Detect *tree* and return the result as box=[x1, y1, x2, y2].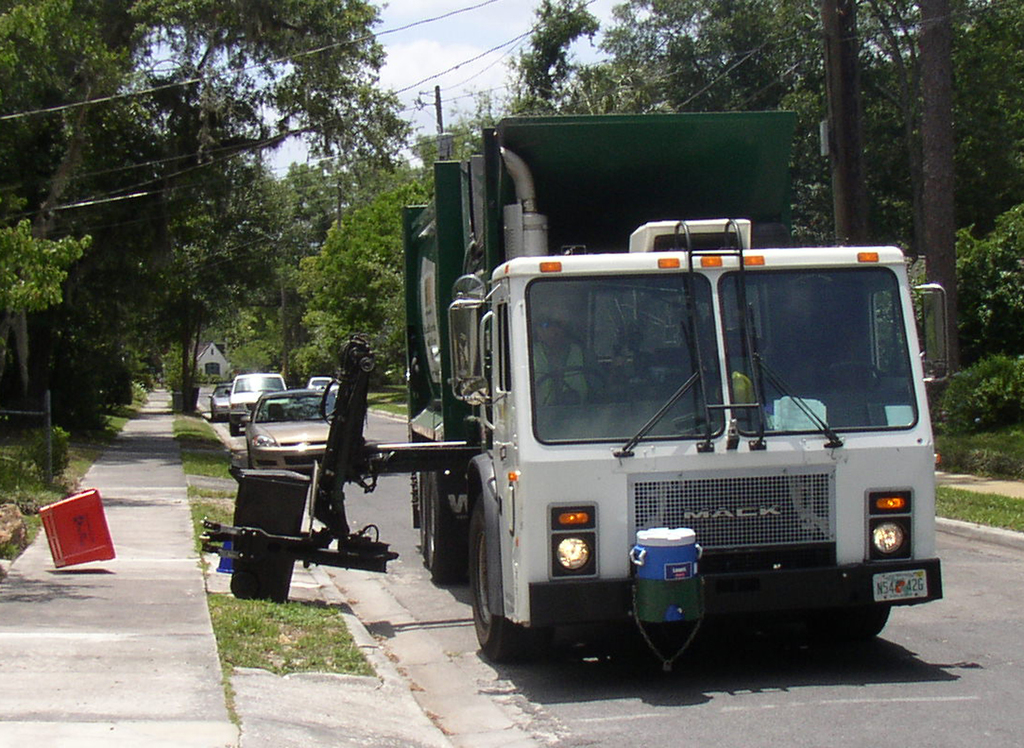
box=[800, 0, 951, 248].
